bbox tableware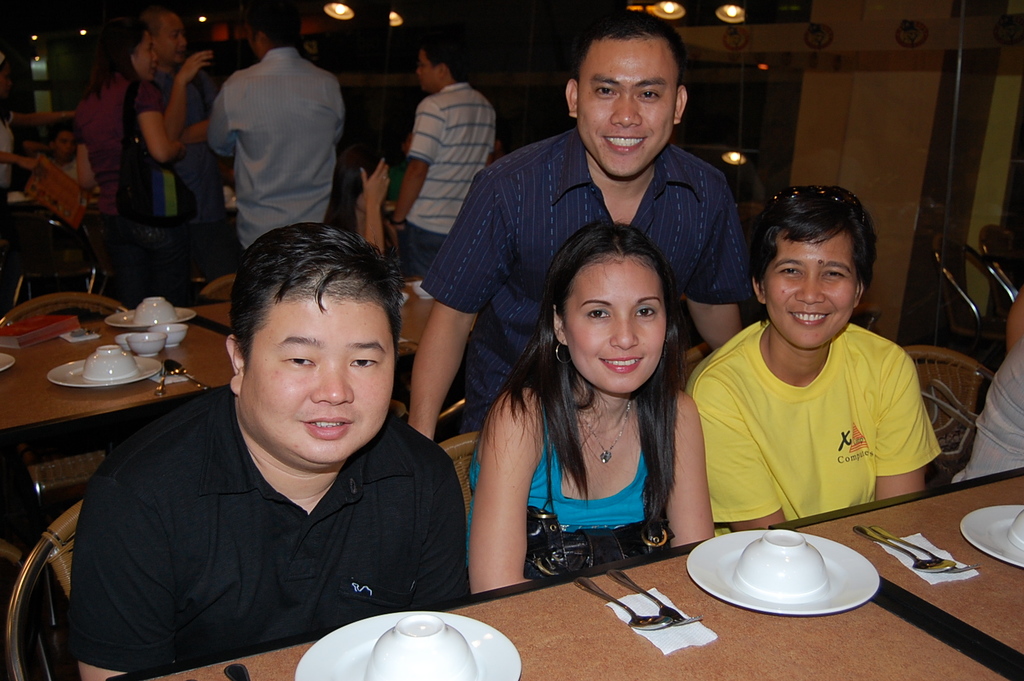
(x1=39, y1=347, x2=167, y2=387)
